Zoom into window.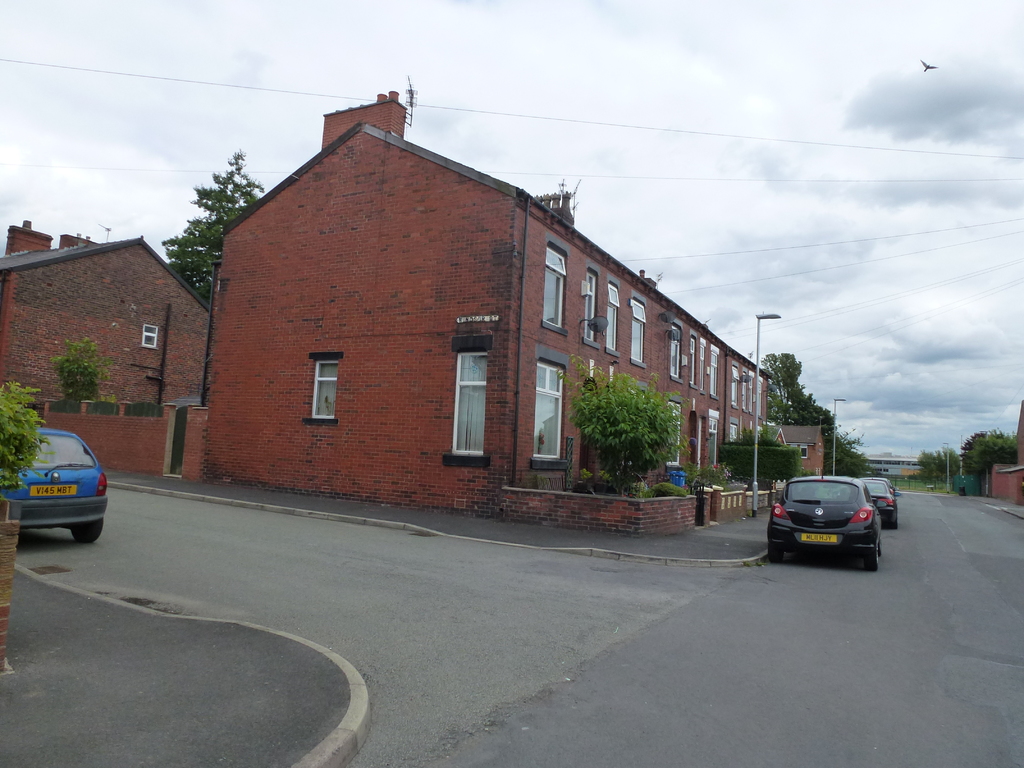
Zoom target: <box>605,273,619,355</box>.
